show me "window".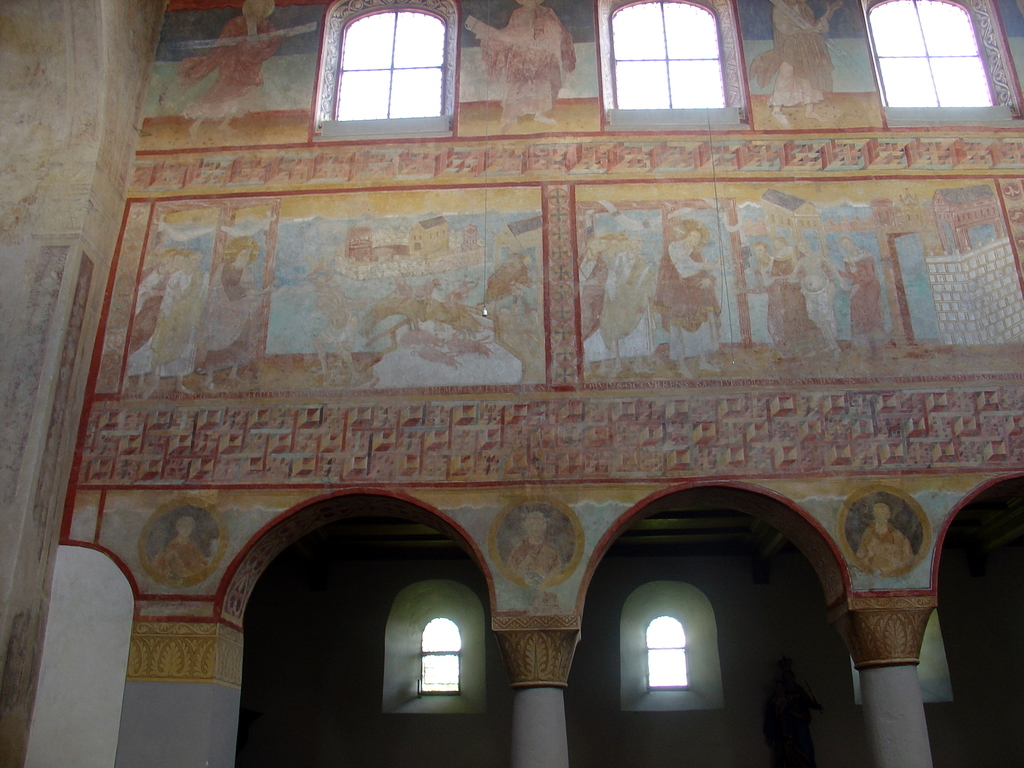
"window" is here: (420, 611, 459, 688).
